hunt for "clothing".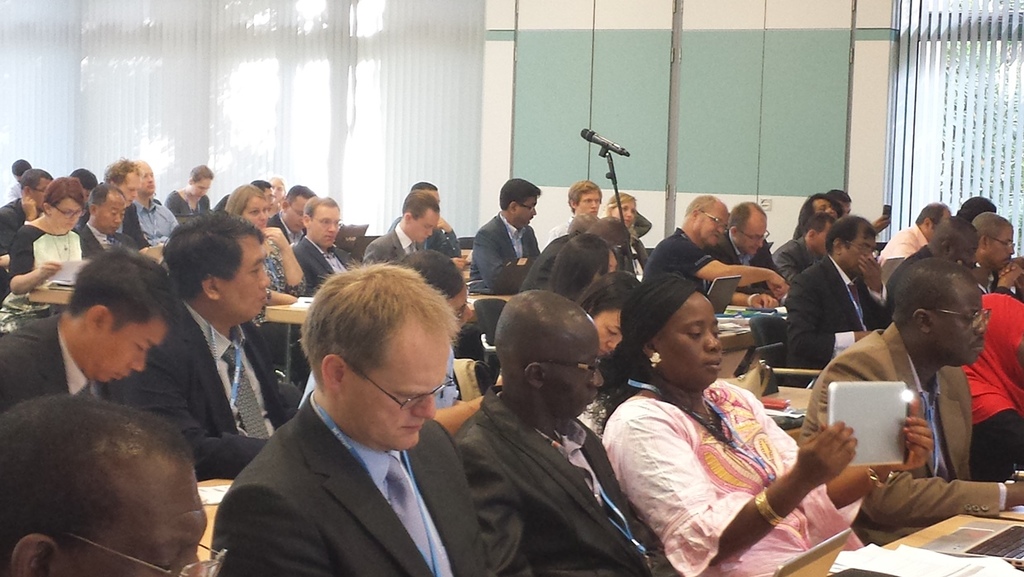
Hunted down at {"x1": 0, "y1": 219, "x2": 101, "y2": 305}.
